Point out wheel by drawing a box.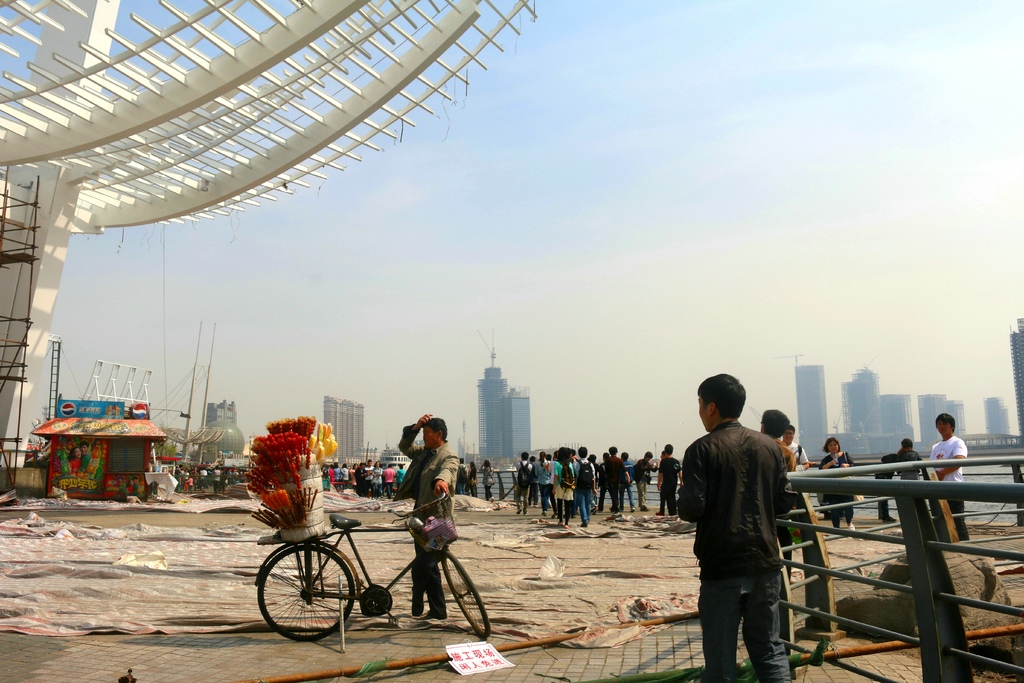
bbox=[441, 550, 491, 637].
